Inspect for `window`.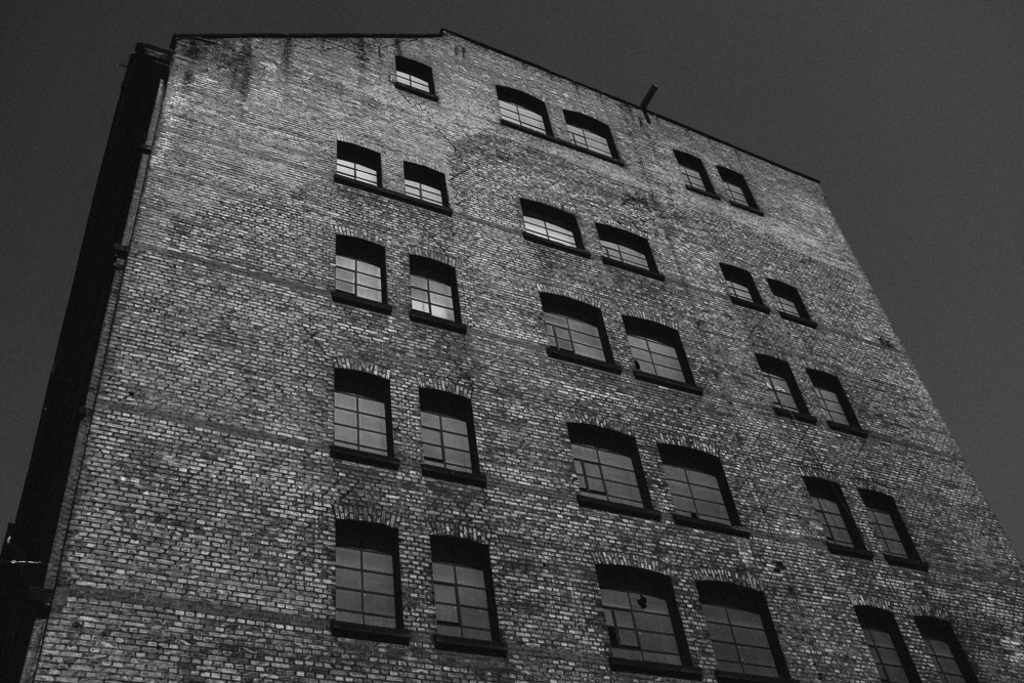
Inspection: 539, 295, 620, 371.
